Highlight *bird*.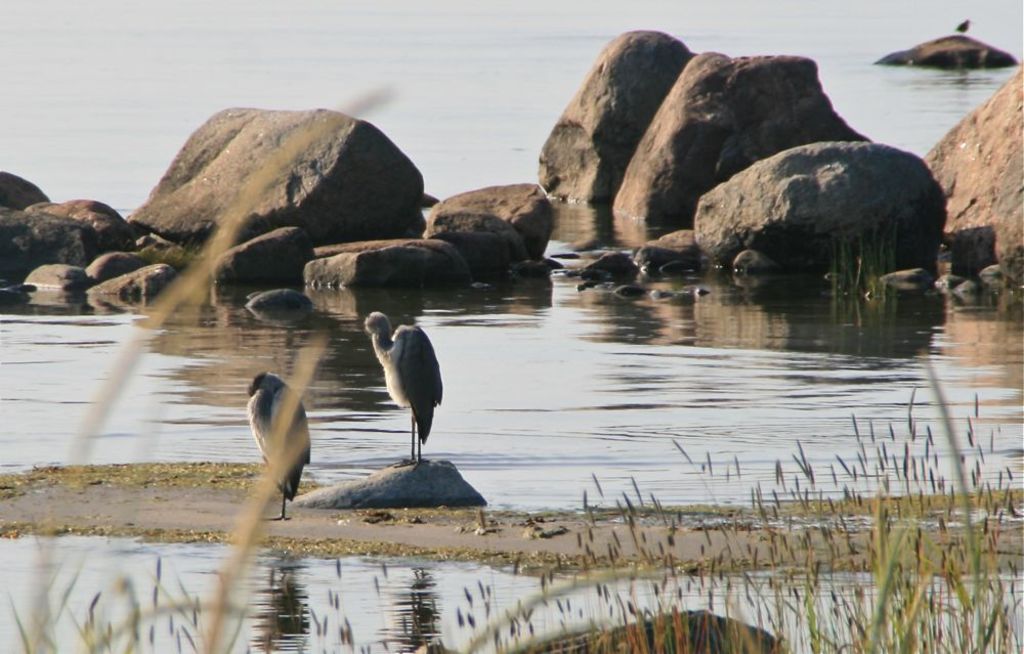
Highlighted region: (240,370,314,534).
